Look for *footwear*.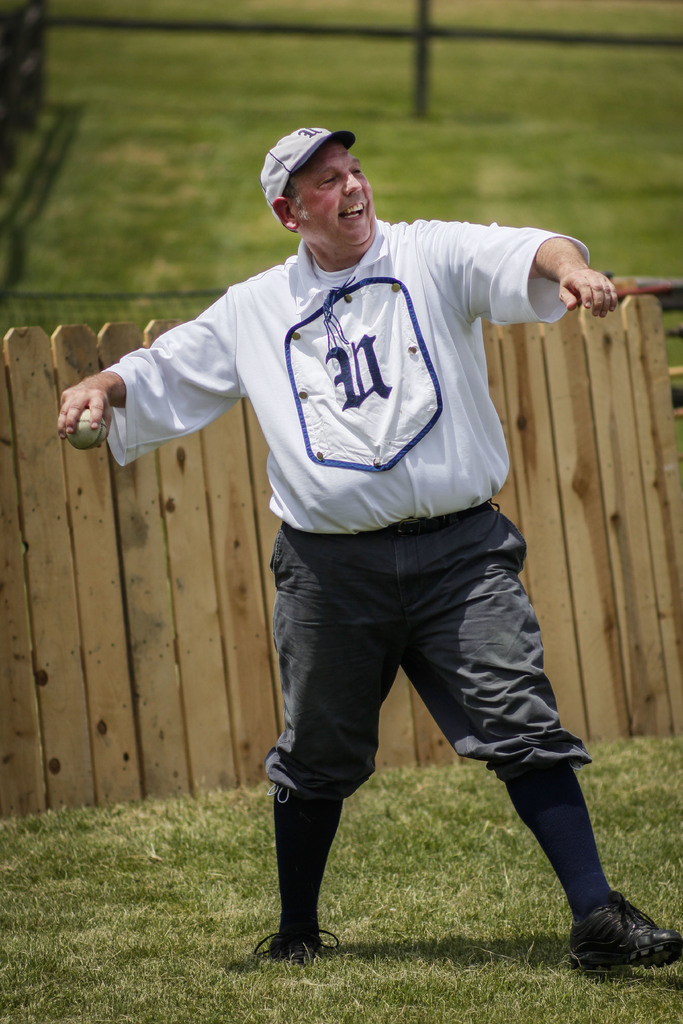
Found: 251 927 347 961.
